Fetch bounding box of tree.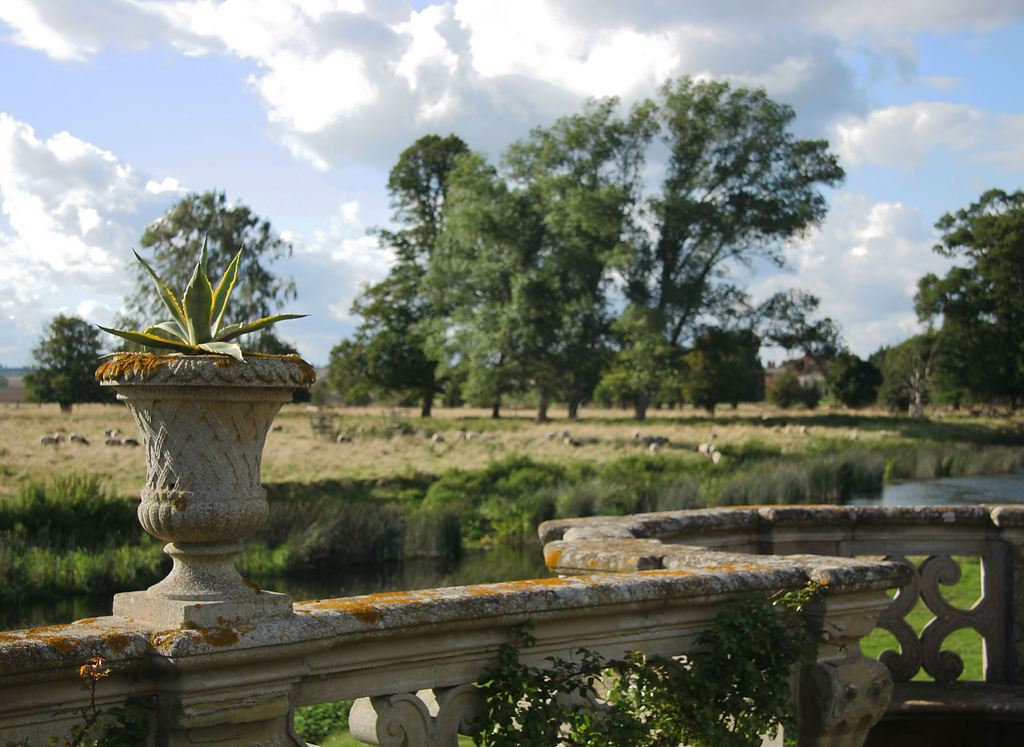
Bbox: 25/314/114/415.
